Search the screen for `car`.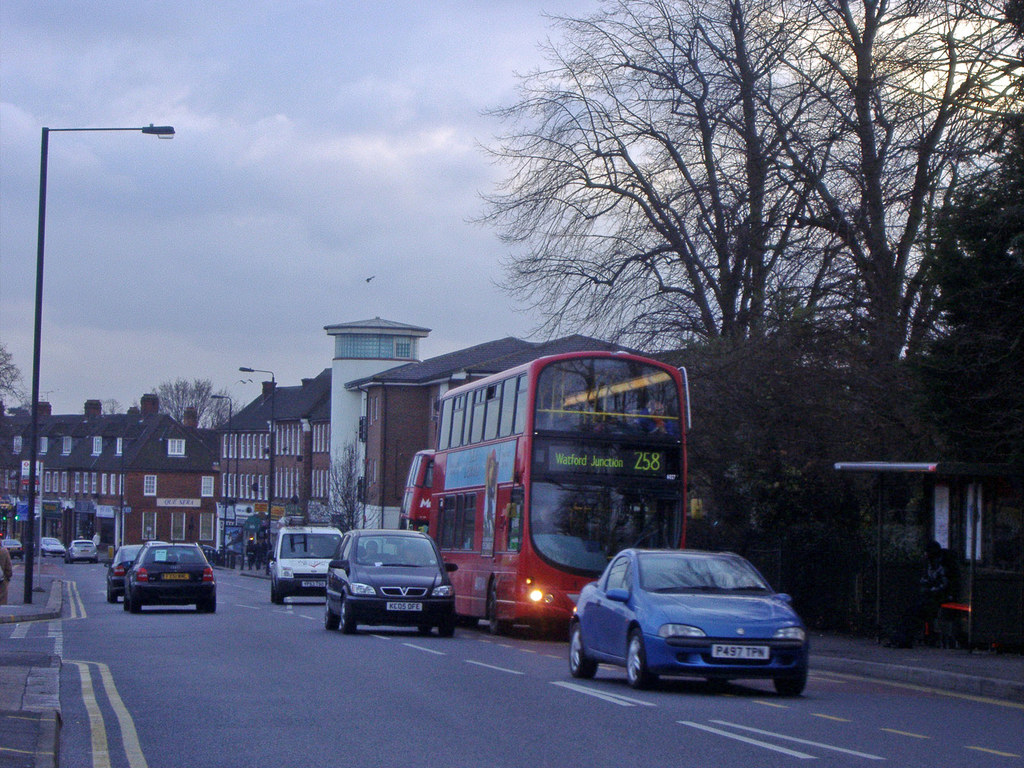
Found at <bbox>107, 543, 145, 604</bbox>.
